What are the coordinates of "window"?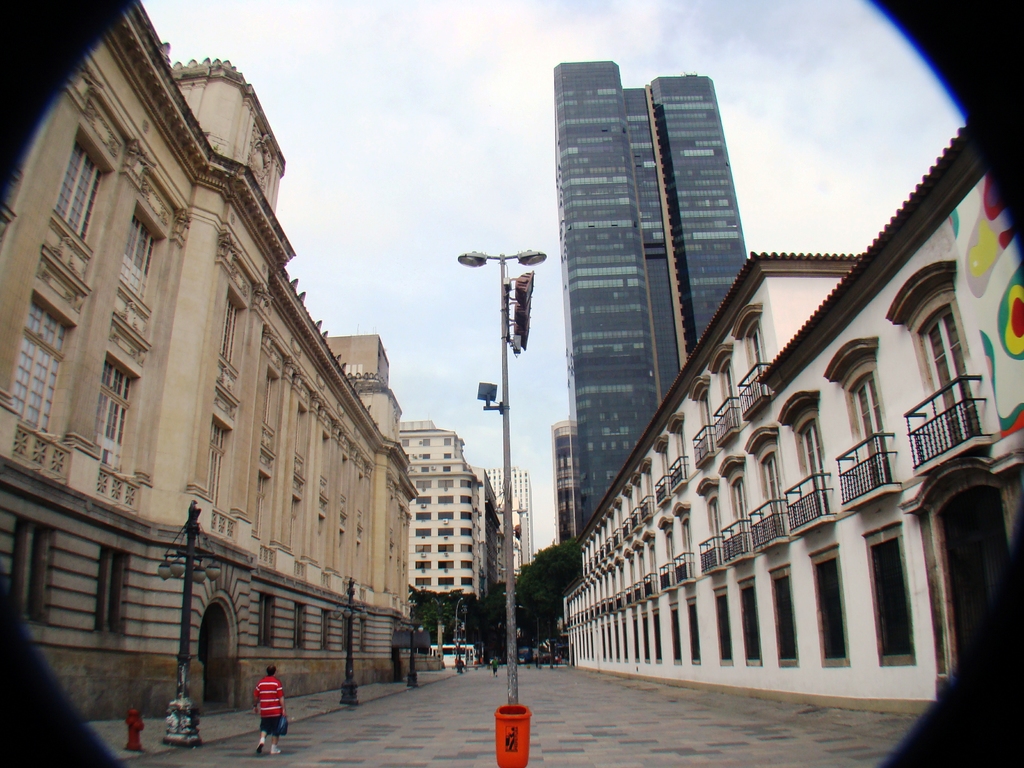
687,594,706,663.
